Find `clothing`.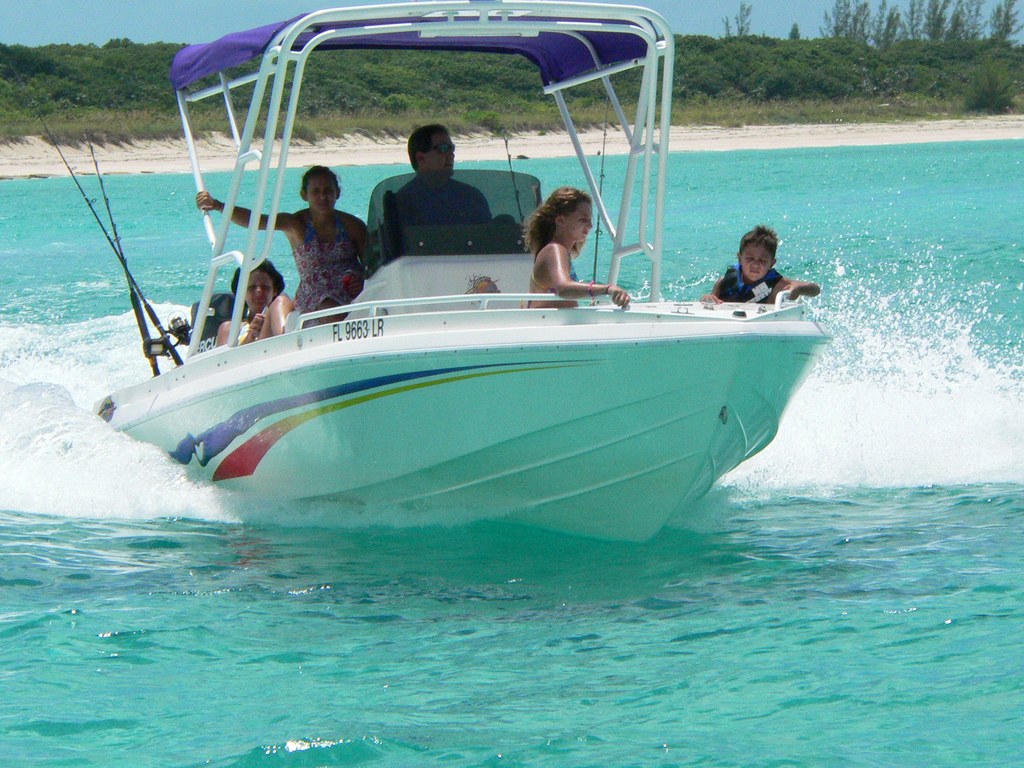
[x1=292, y1=207, x2=361, y2=314].
